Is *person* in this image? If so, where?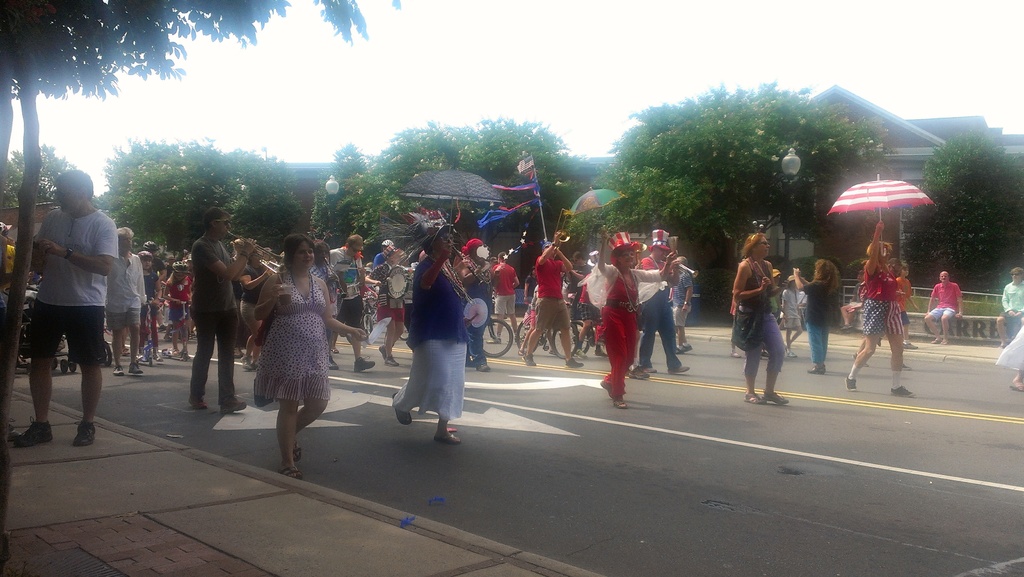
Yes, at pyautogui.locateOnScreen(190, 210, 258, 418).
